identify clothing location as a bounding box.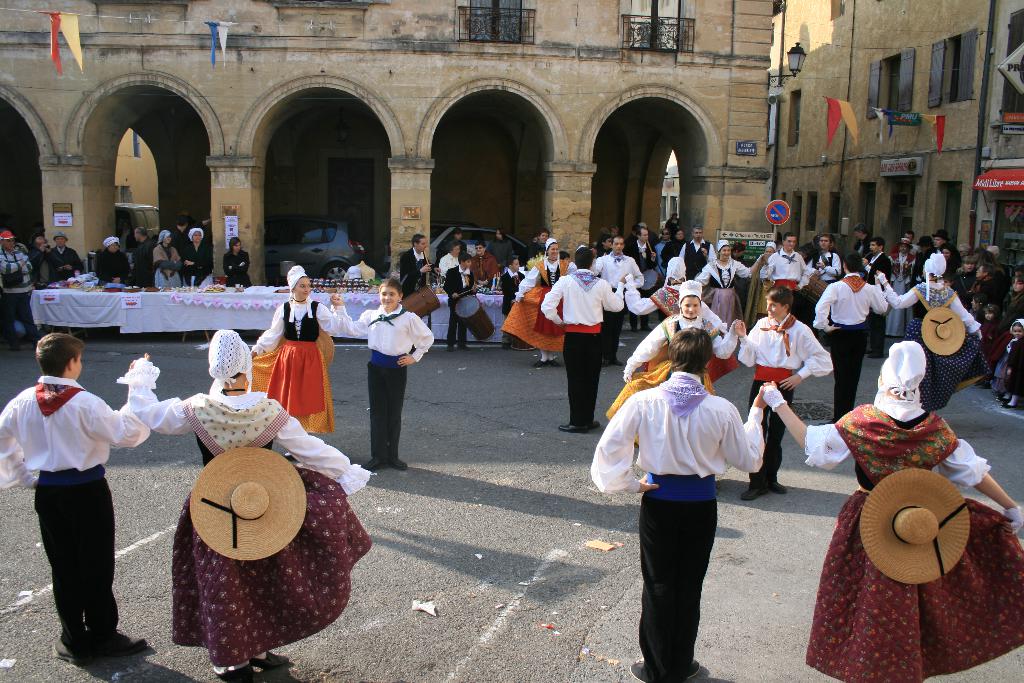
(x1=339, y1=298, x2=434, y2=466).
